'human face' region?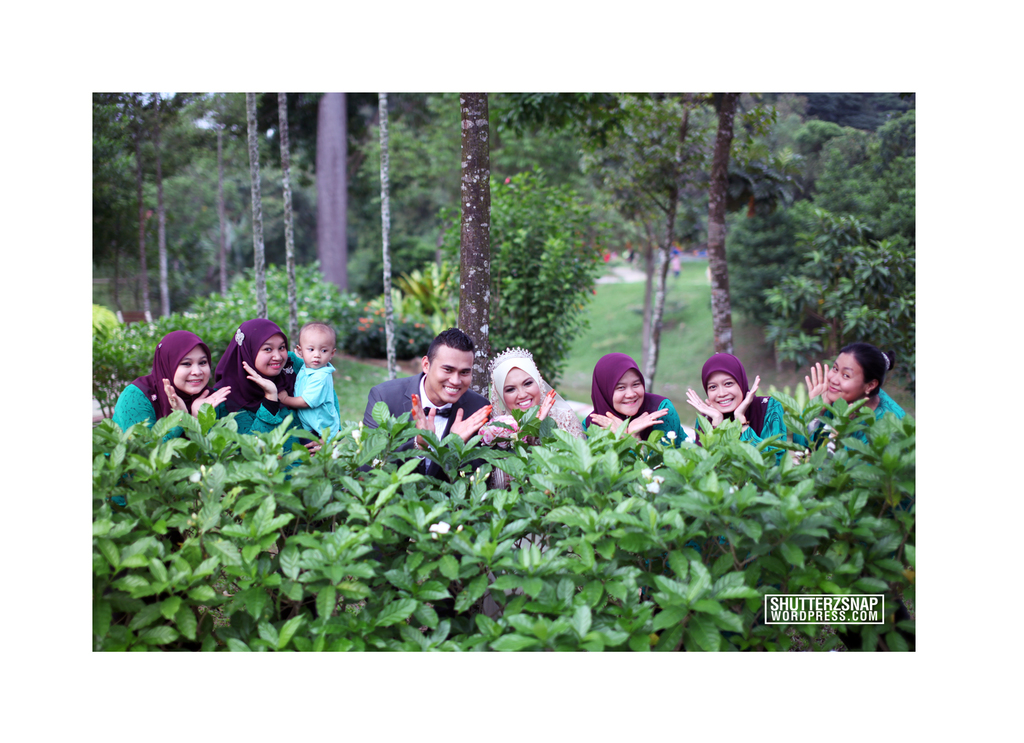
303:331:328:366
